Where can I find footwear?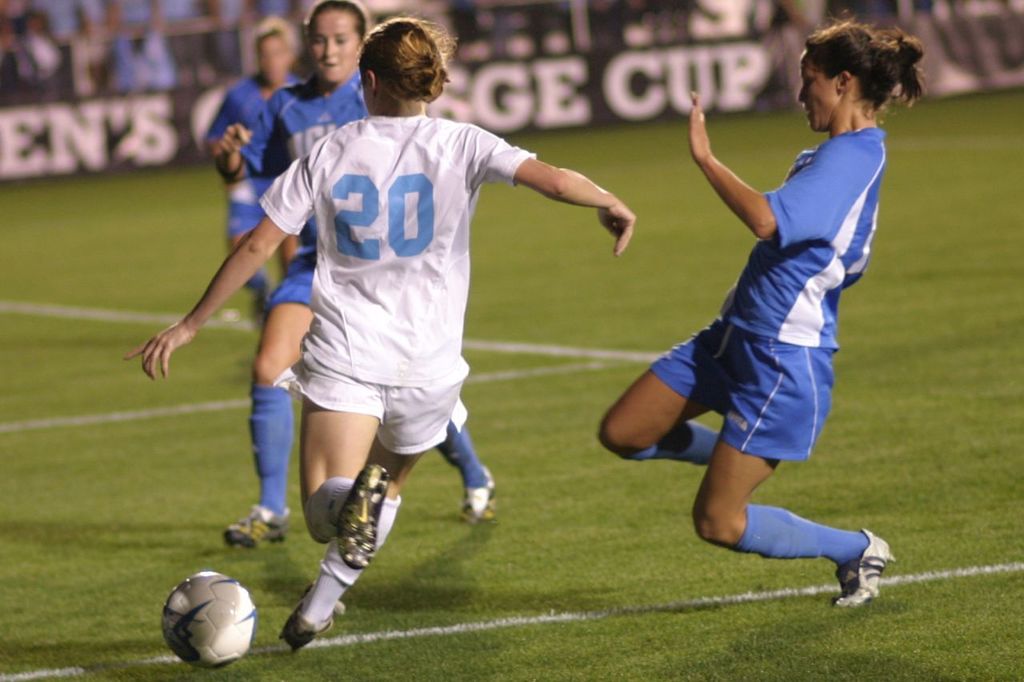
You can find it at 845, 526, 896, 603.
